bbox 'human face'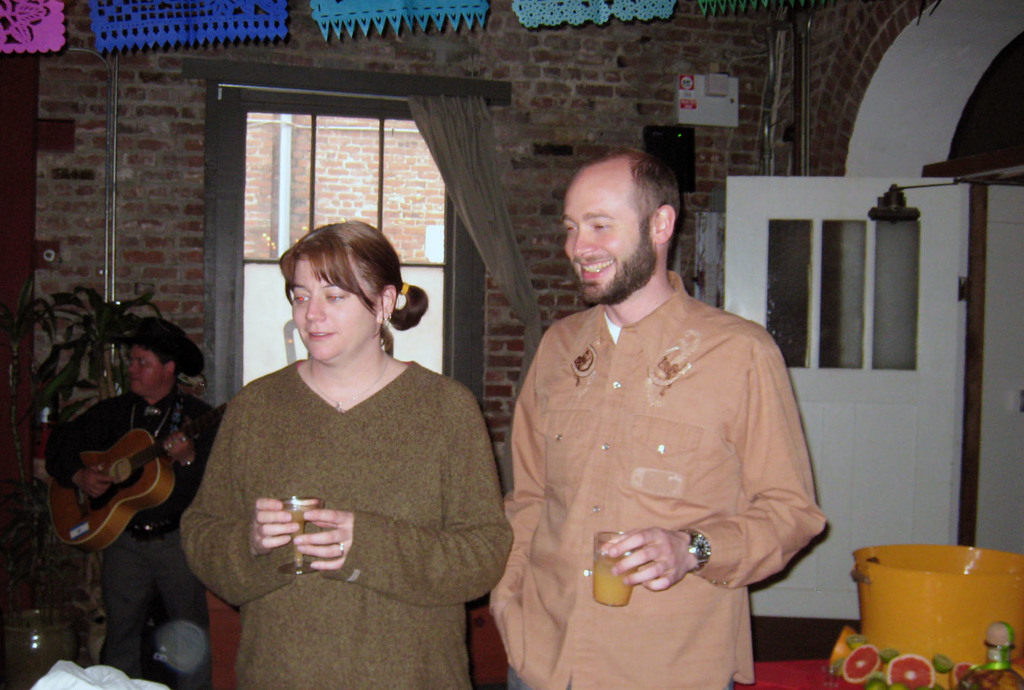
[x1=128, y1=354, x2=164, y2=404]
